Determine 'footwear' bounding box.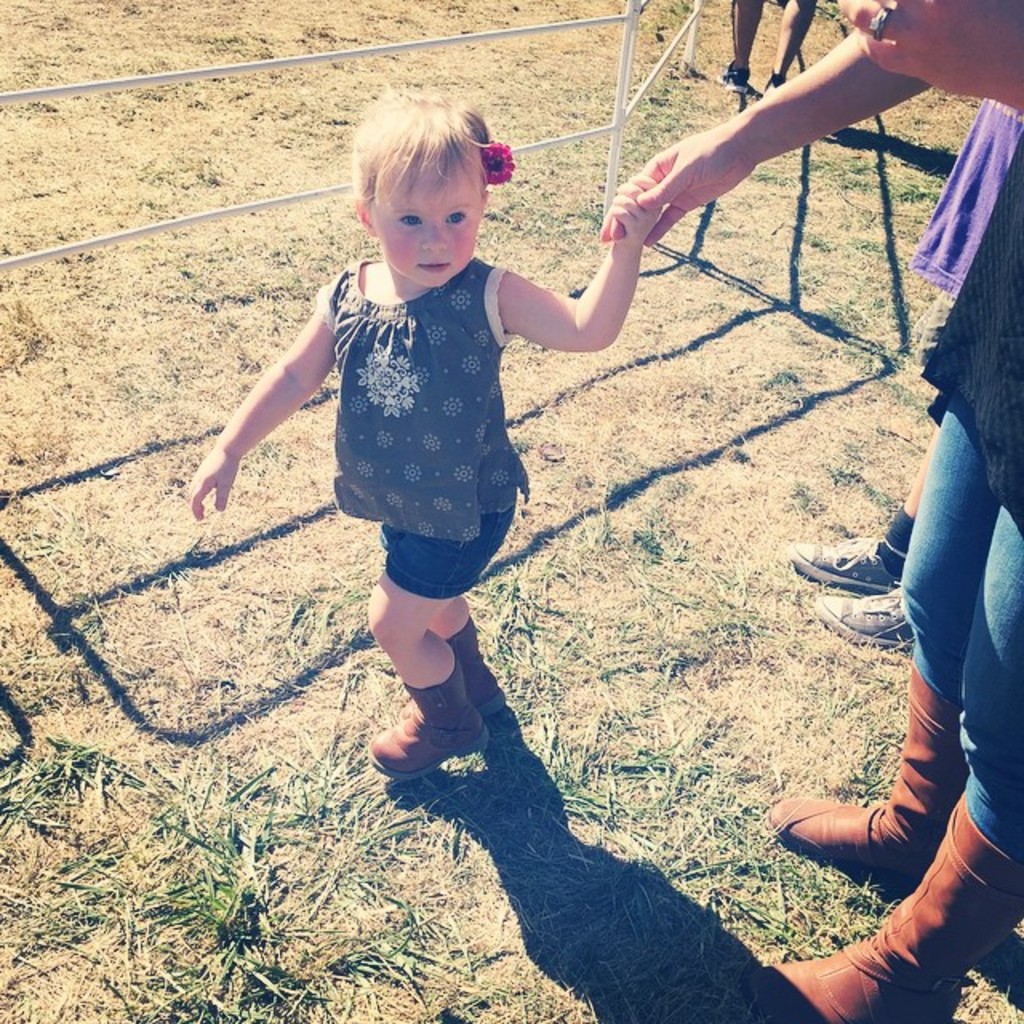
Determined: [x1=771, y1=666, x2=970, y2=883].
